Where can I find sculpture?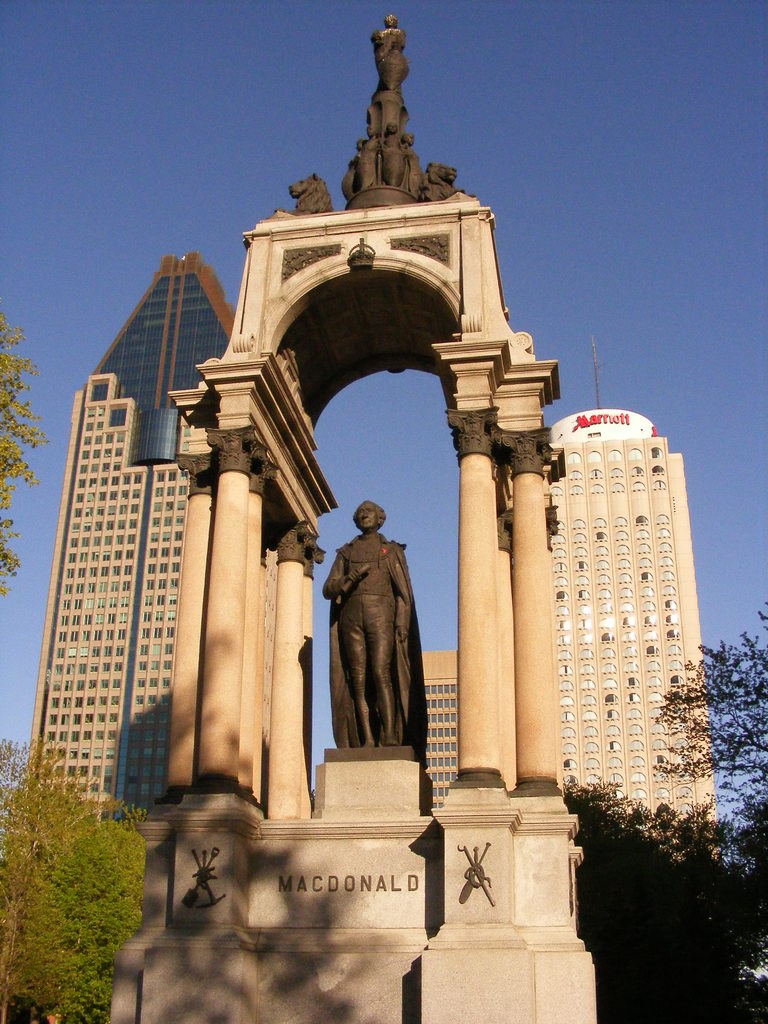
You can find it at x1=323 y1=504 x2=436 y2=772.
